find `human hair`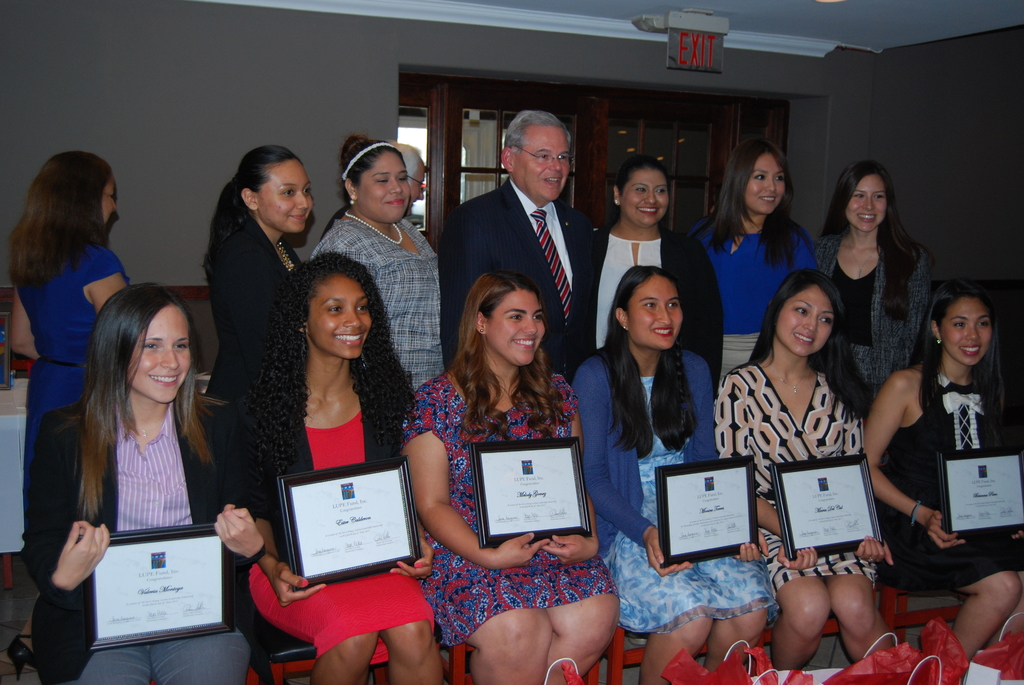
612 153 675 194
